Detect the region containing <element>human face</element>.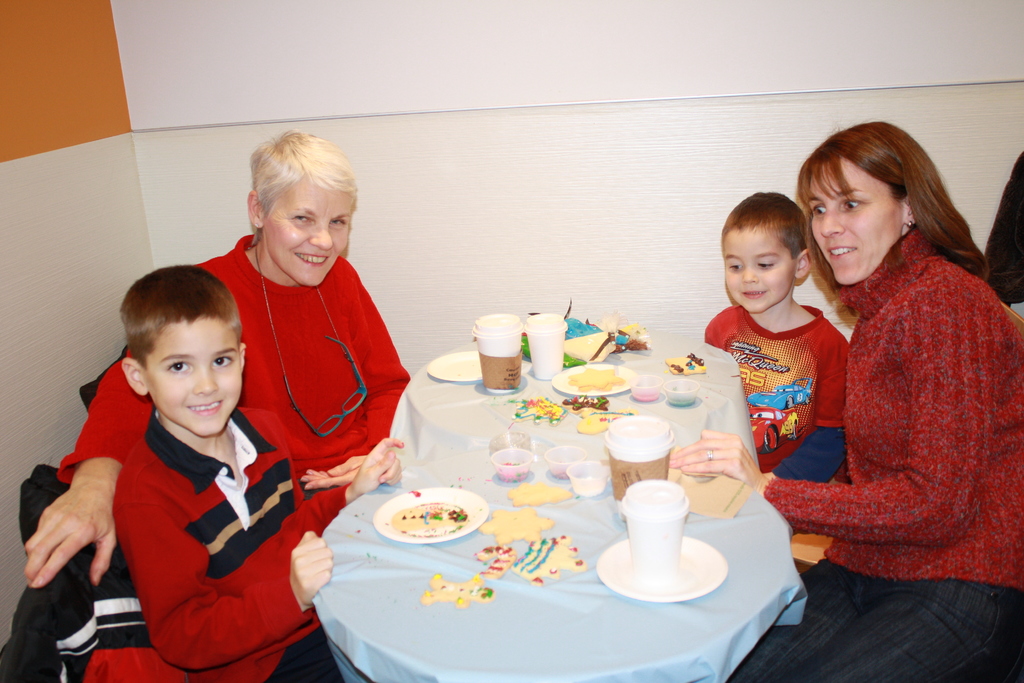
719,222,795,313.
